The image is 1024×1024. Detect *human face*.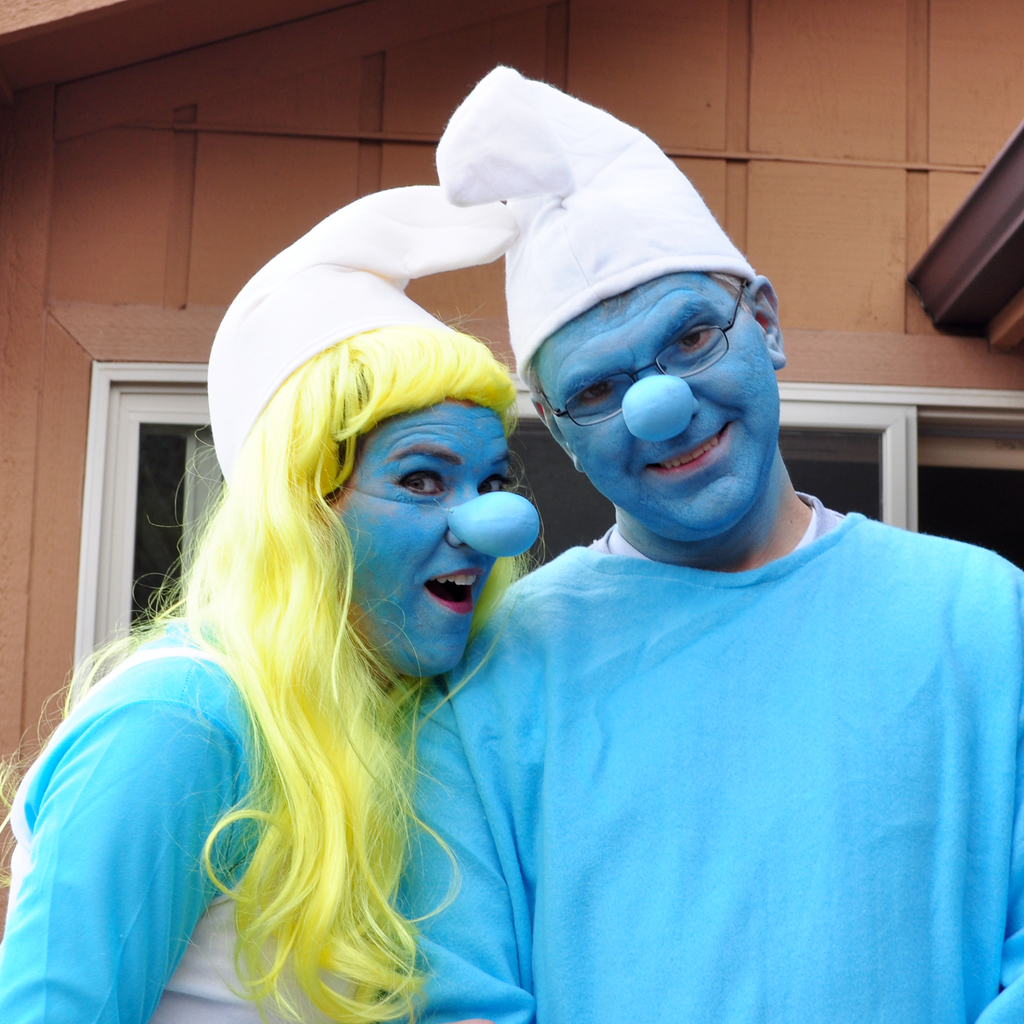
Detection: locate(334, 398, 536, 675).
